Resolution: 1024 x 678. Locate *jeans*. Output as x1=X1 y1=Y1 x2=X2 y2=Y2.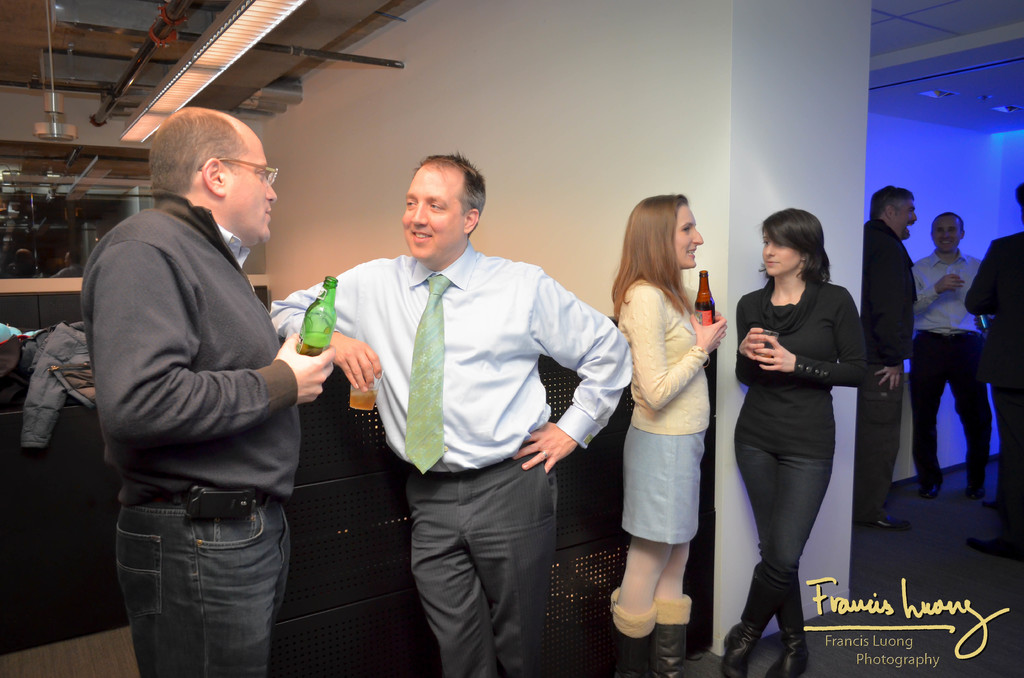
x1=991 y1=392 x2=1023 y2=549.
